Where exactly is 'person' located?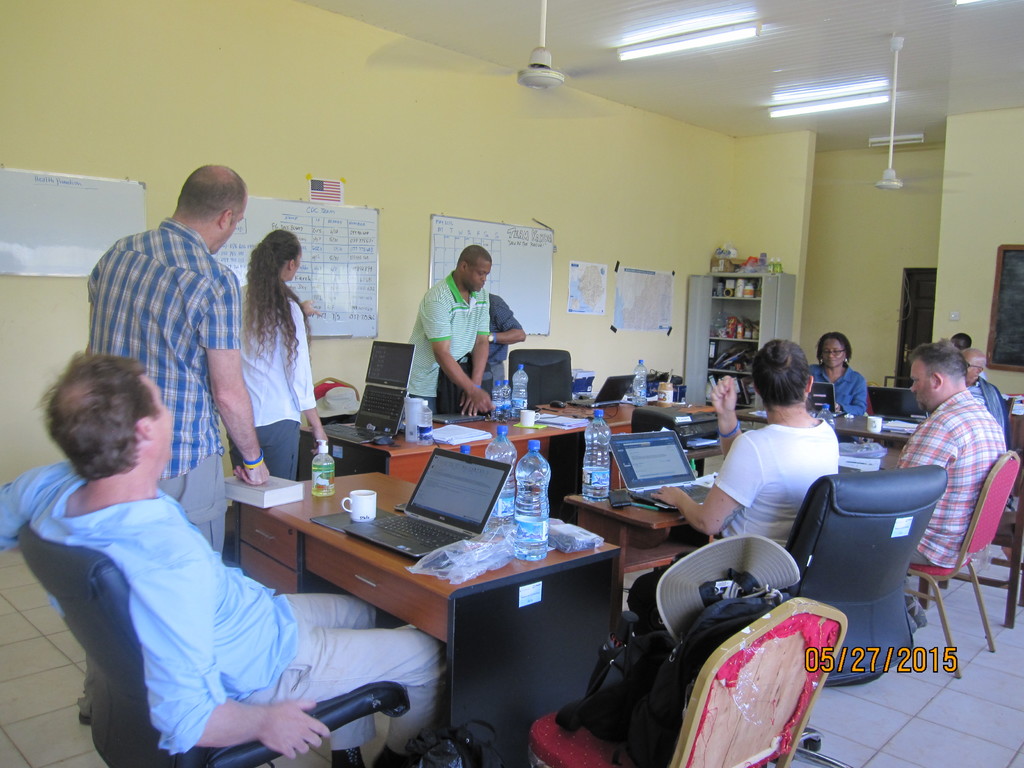
Its bounding box is (0,344,449,767).
